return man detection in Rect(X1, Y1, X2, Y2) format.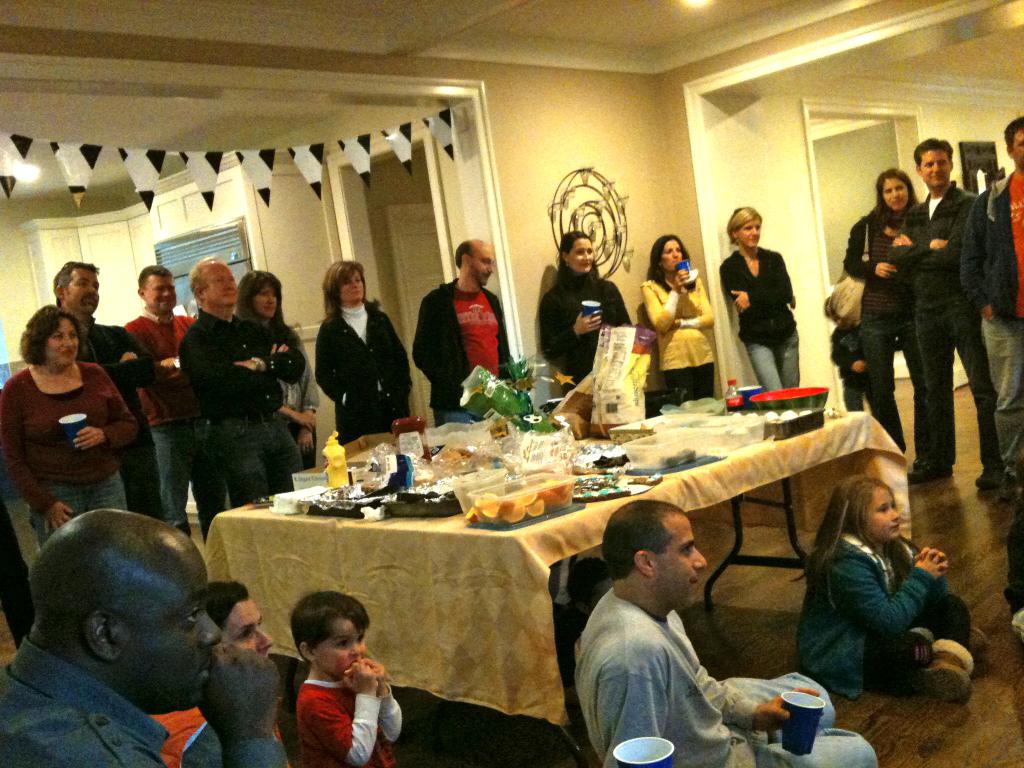
Rect(573, 500, 879, 767).
